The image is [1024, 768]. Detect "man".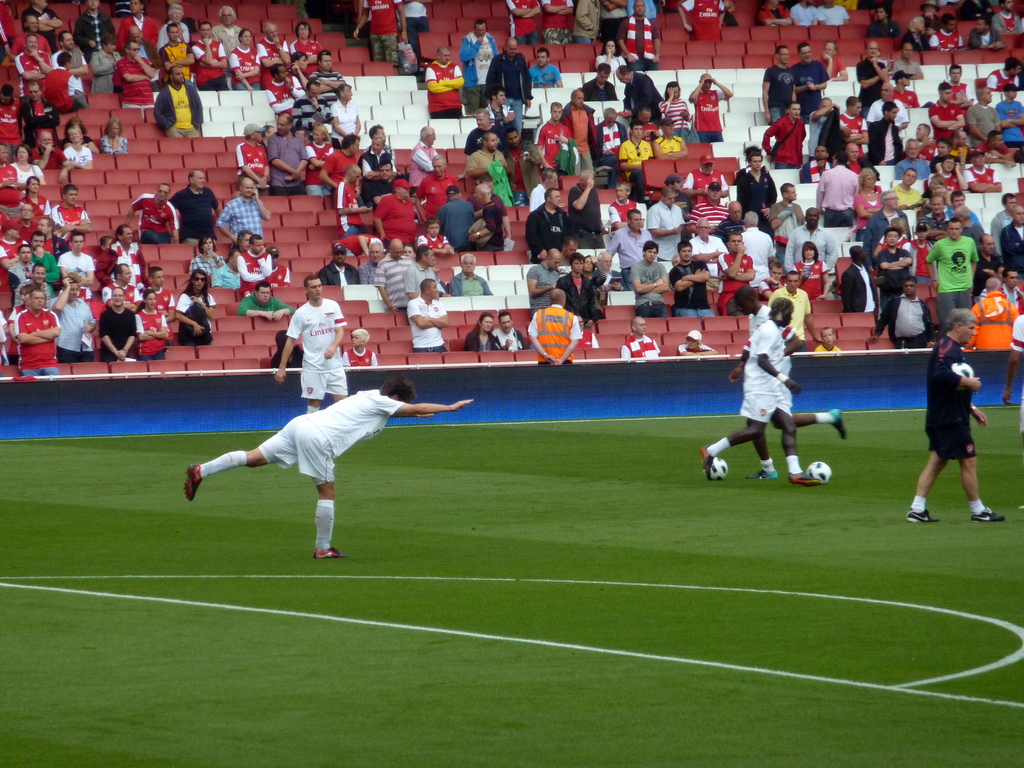
Detection: [892, 40, 931, 76].
